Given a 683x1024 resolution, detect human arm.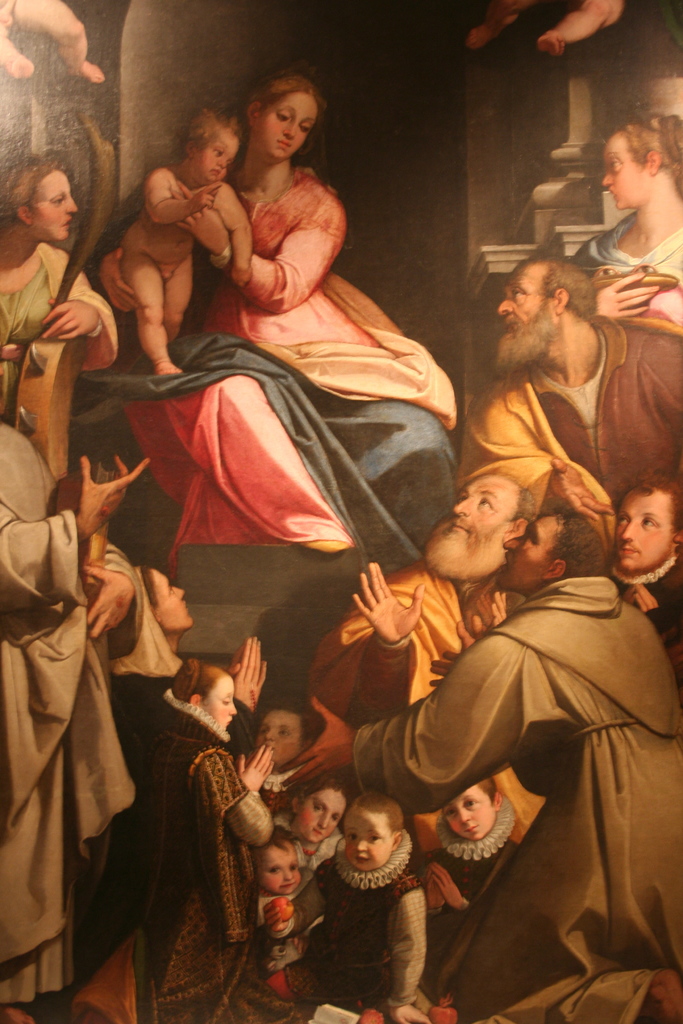
Rect(634, 579, 682, 687).
